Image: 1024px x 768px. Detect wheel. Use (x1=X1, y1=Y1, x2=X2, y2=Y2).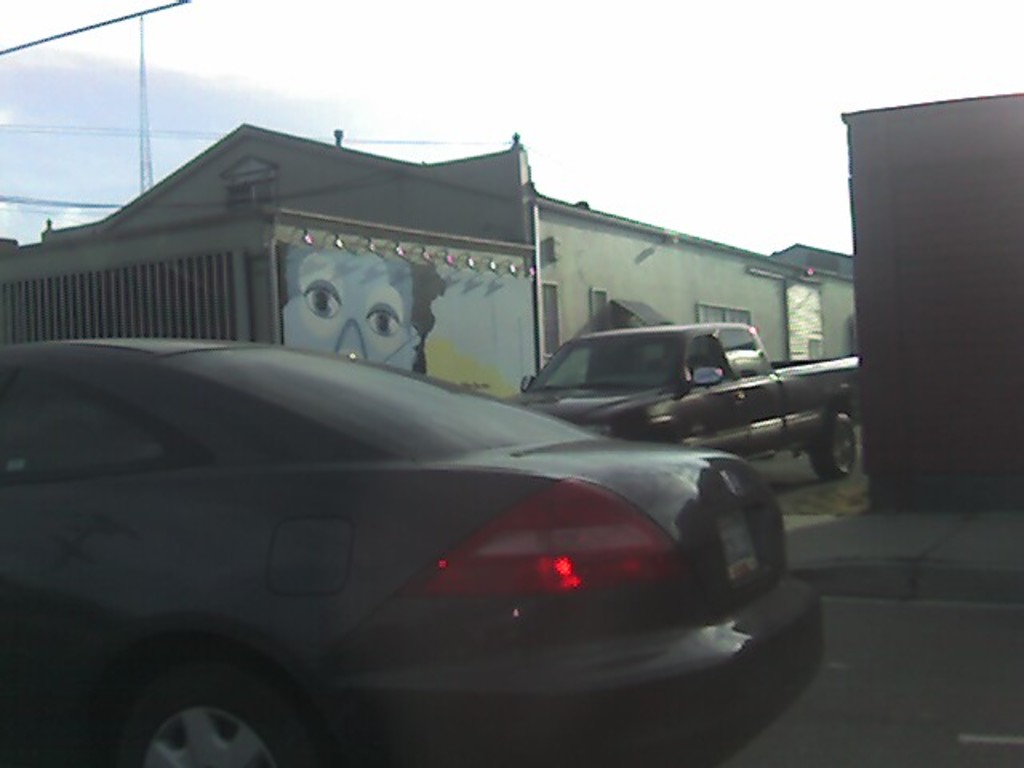
(x1=811, y1=411, x2=861, y2=472).
